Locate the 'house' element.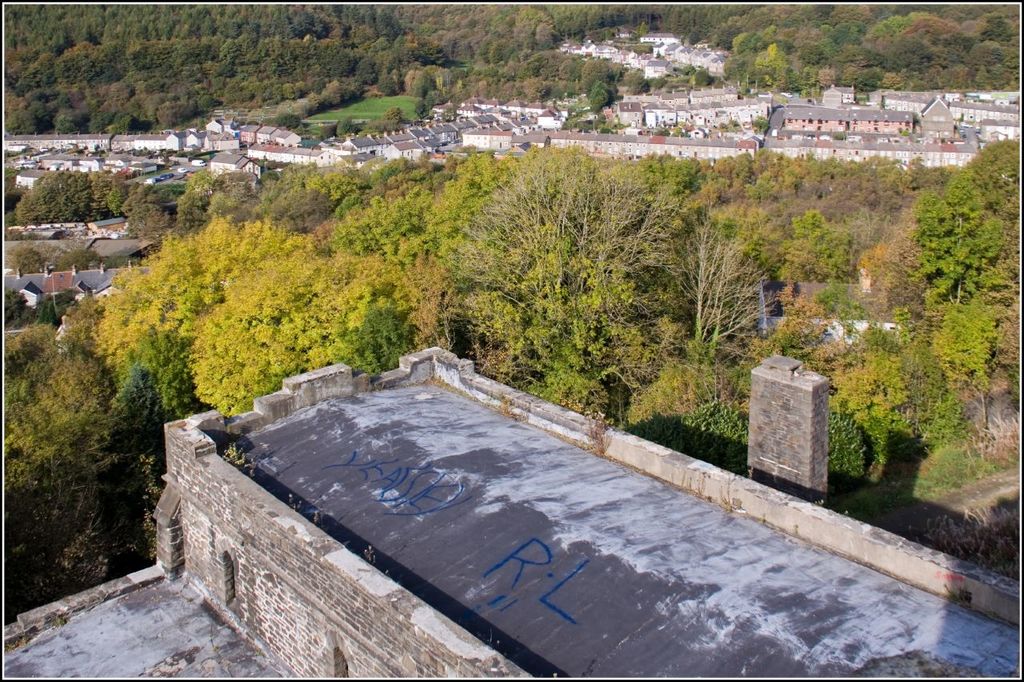
Element bbox: crop(253, 125, 276, 149).
